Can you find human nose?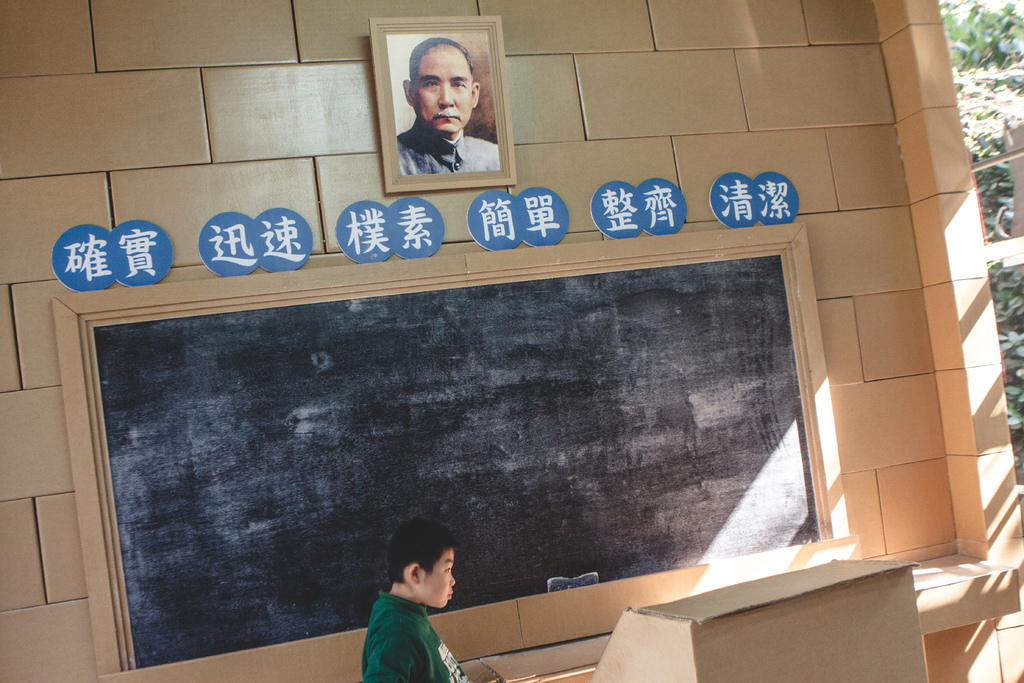
Yes, bounding box: 438:83:455:108.
